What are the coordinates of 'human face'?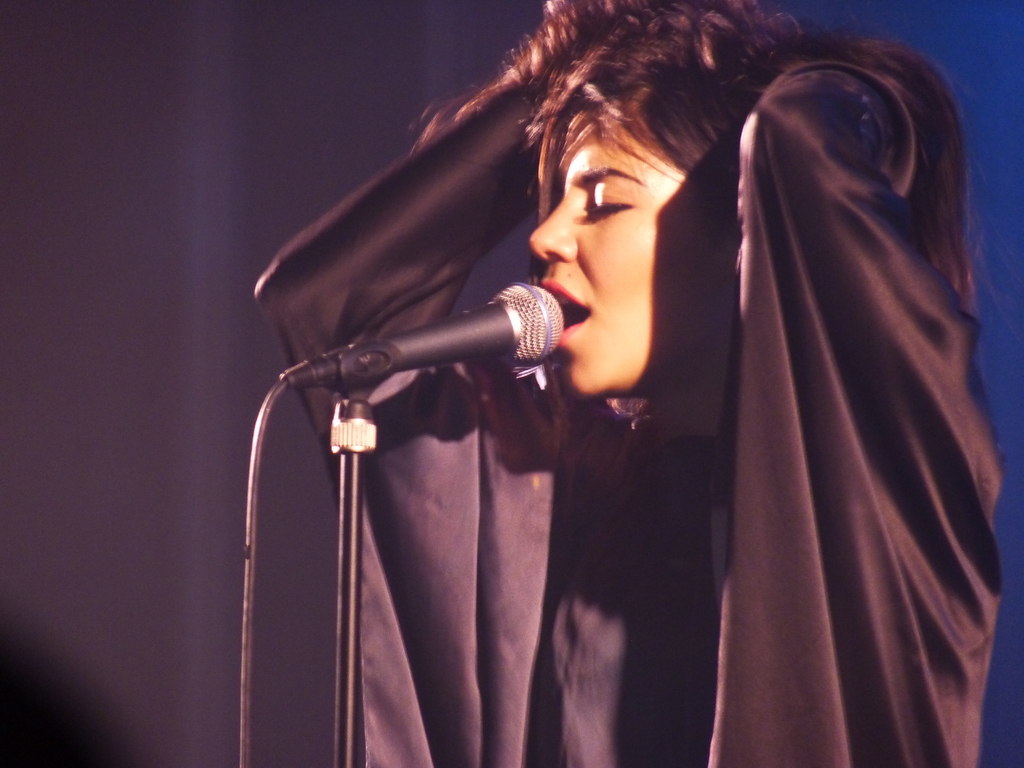
bbox=(531, 125, 735, 403).
